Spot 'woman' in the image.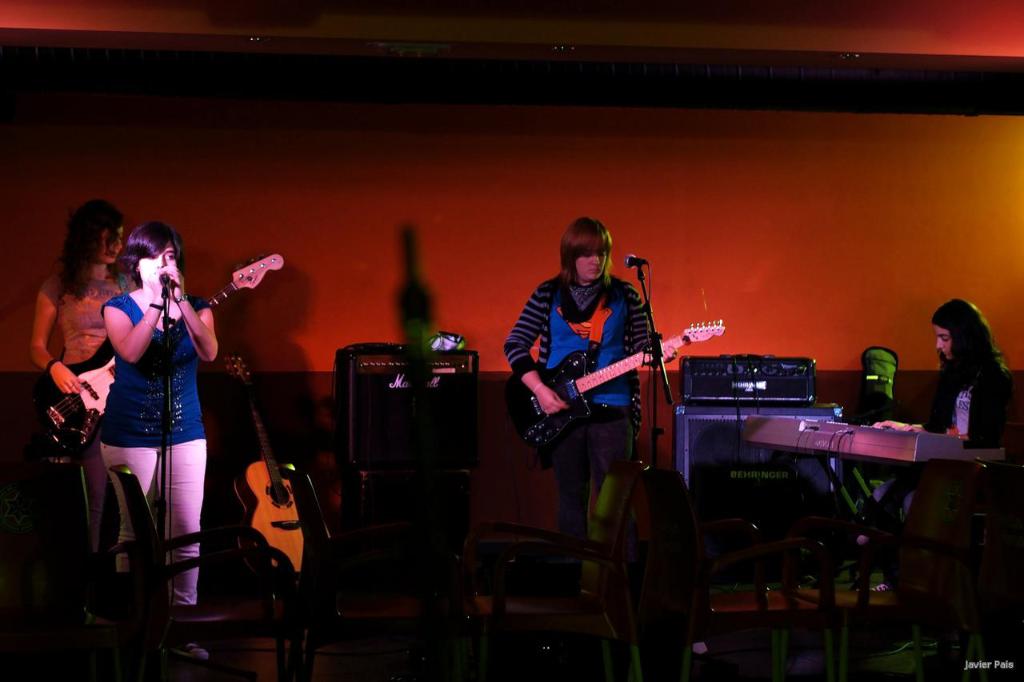
'woman' found at {"x1": 102, "y1": 222, "x2": 222, "y2": 664}.
